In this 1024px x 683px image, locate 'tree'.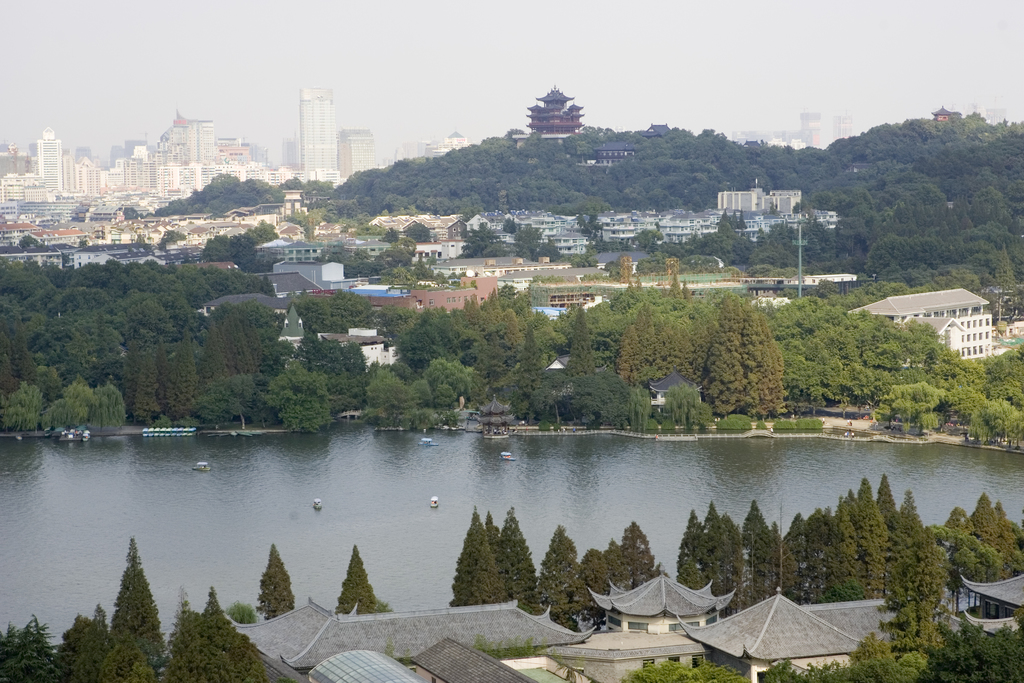
Bounding box: <box>15,232,42,247</box>.
